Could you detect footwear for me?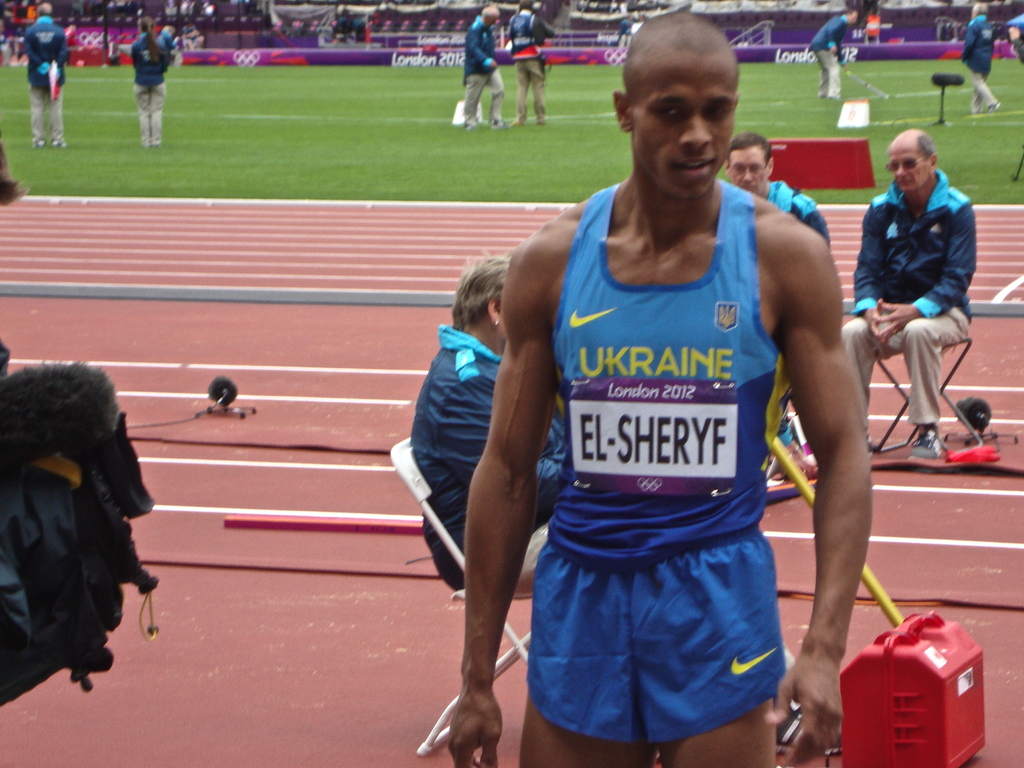
Detection result: l=776, t=703, r=847, b=757.
